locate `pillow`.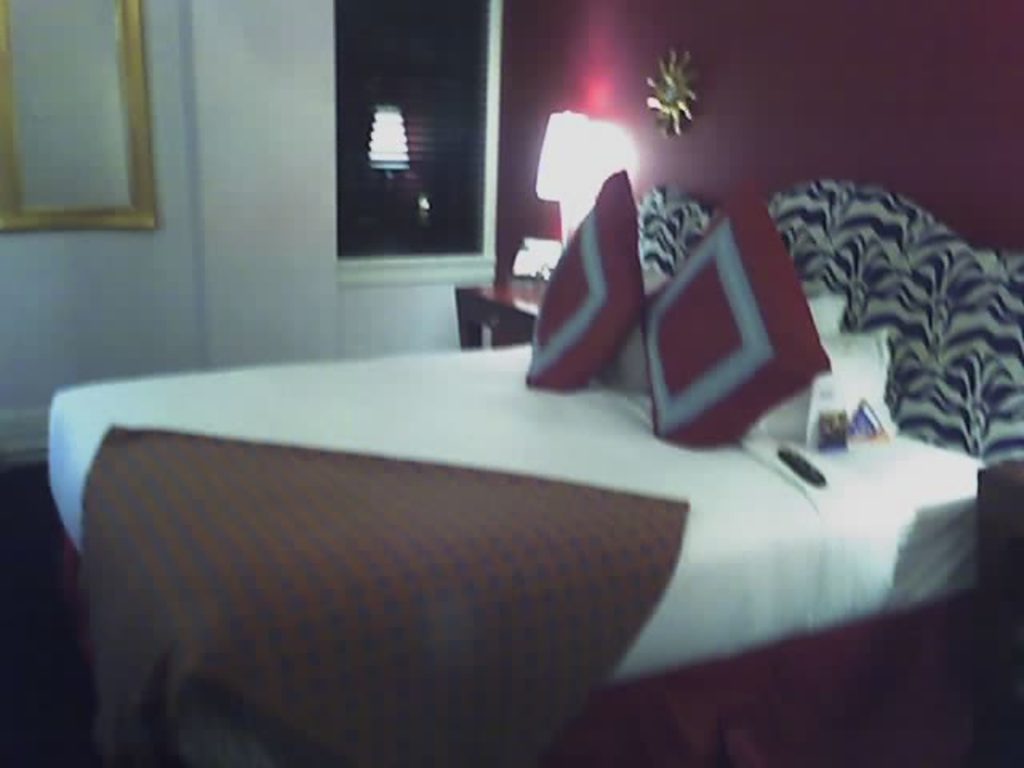
Bounding box: x1=635 y1=168 x2=832 y2=446.
